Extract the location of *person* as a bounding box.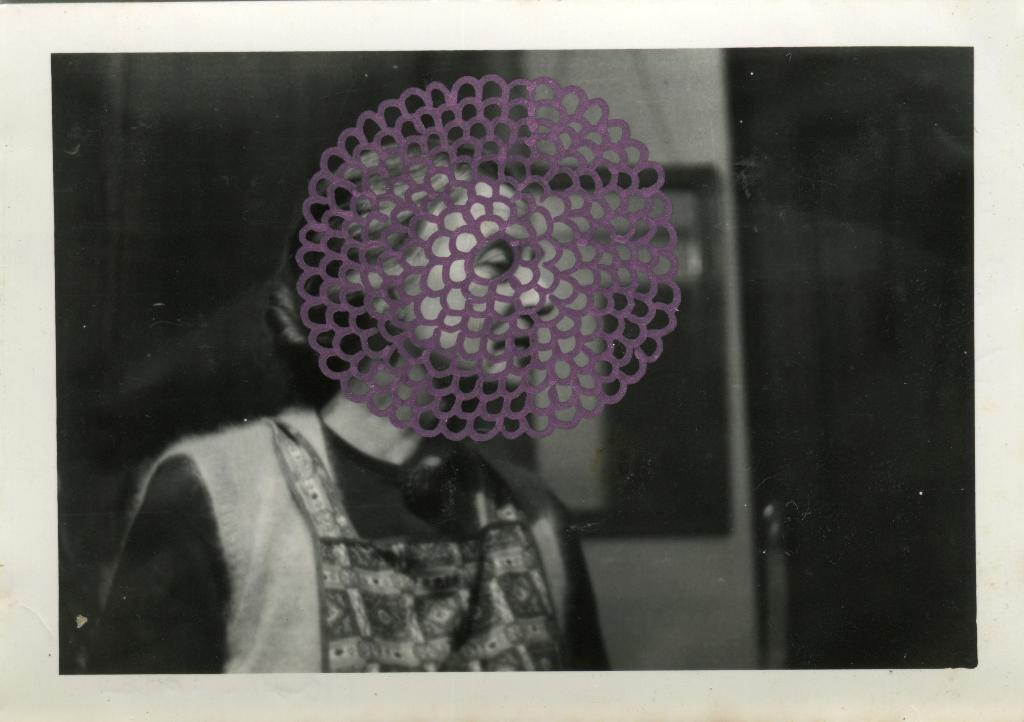
Rect(103, 95, 708, 669).
